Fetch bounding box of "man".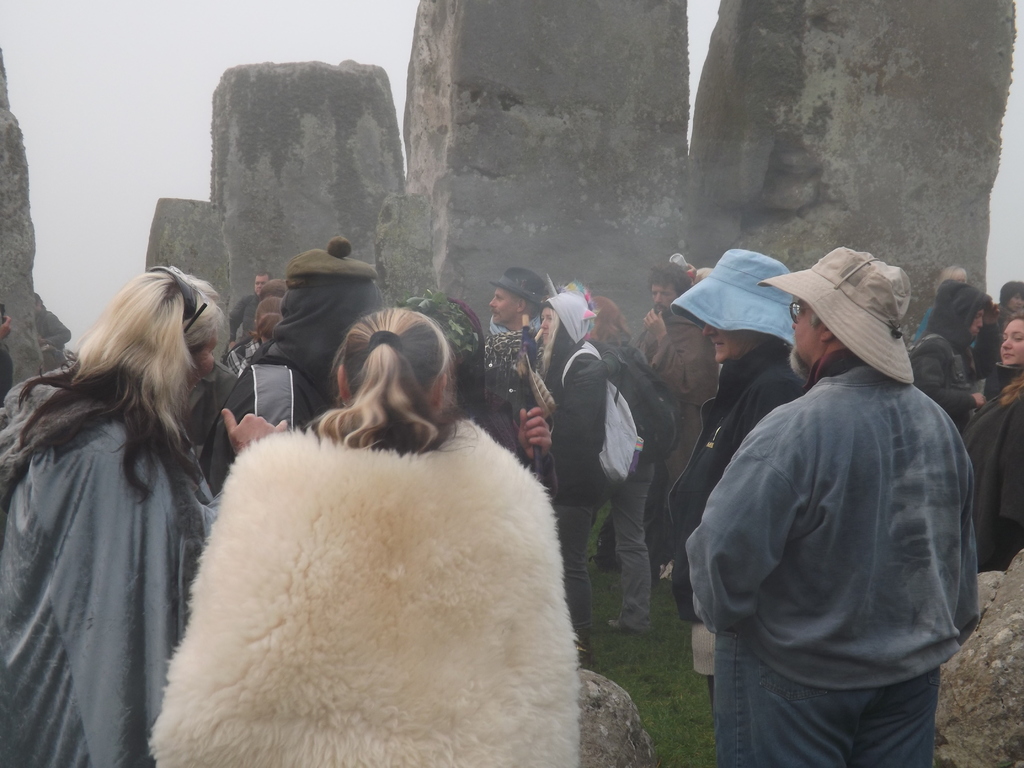
Bbox: x1=225, y1=271, x2=273, y2=356.
